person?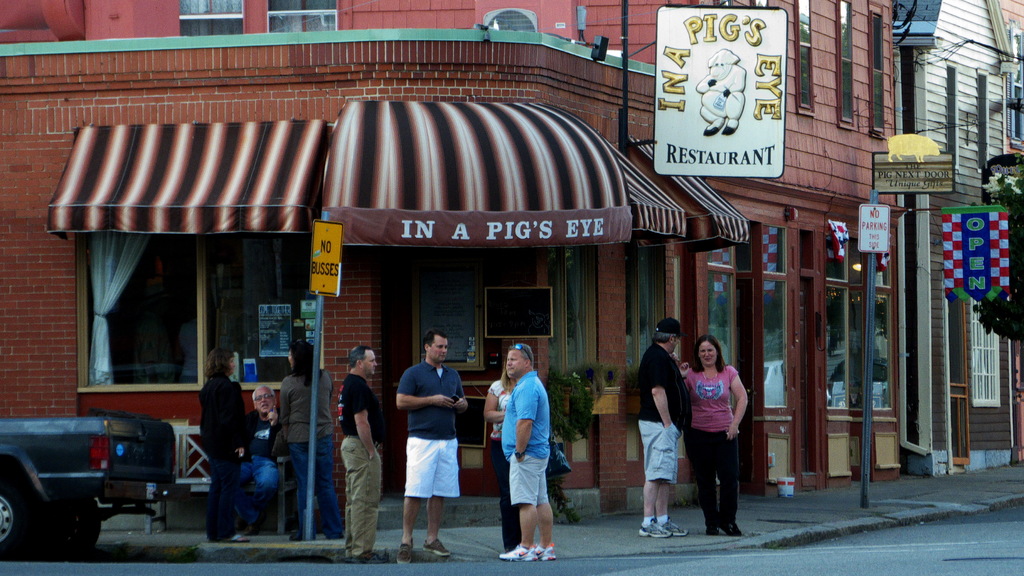
crop(340, 343, 387, 564)
